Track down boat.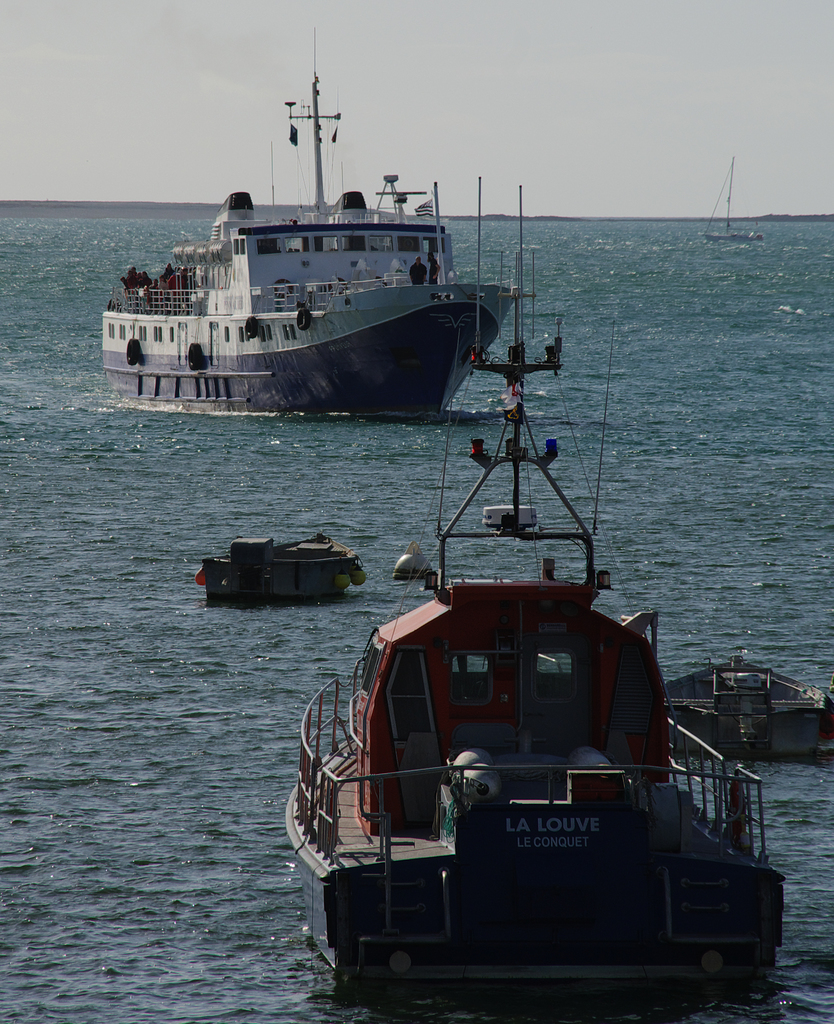
Tracked to (230, 118, 751, 1004).
